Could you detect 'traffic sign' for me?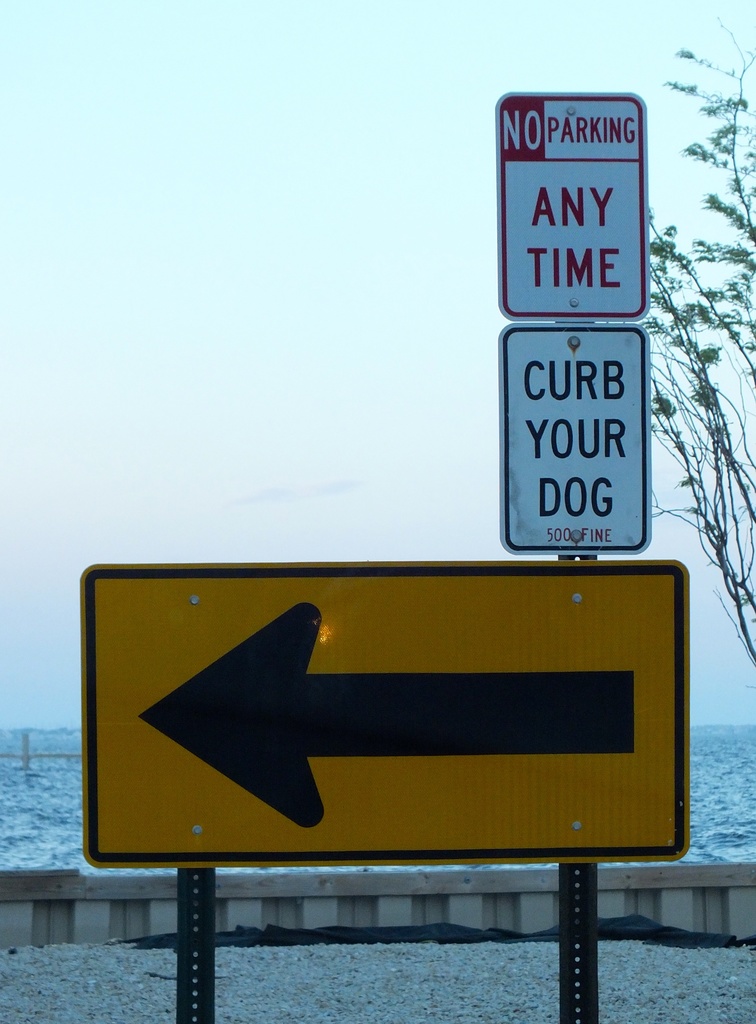
Detection result: (492, 92, 649, 323).
